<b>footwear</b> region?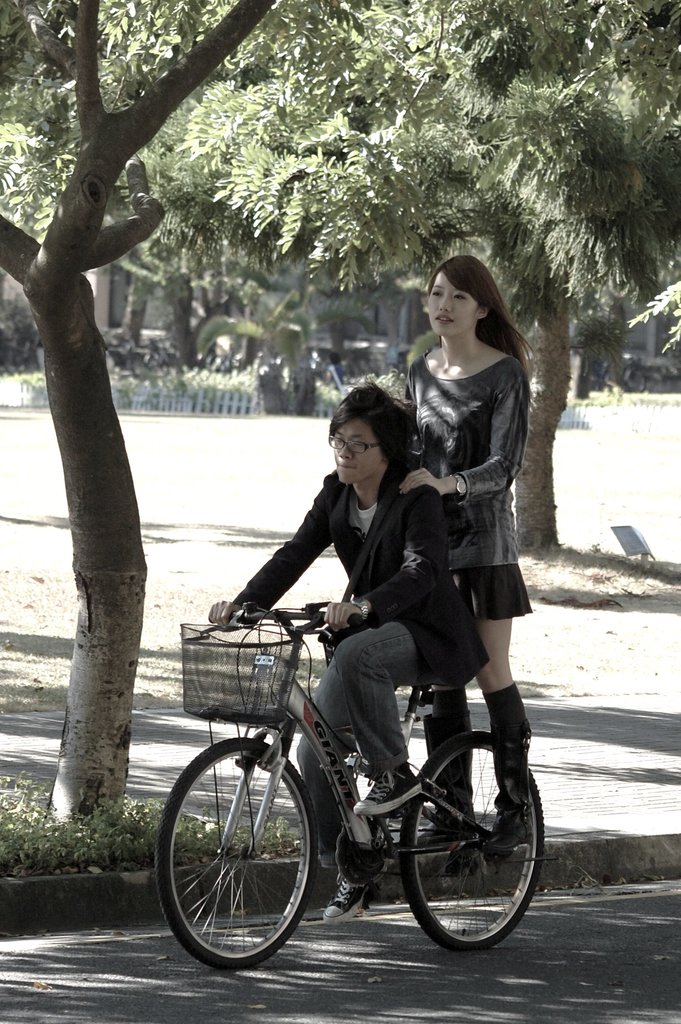
l=413, t=689, r=476, b=848
